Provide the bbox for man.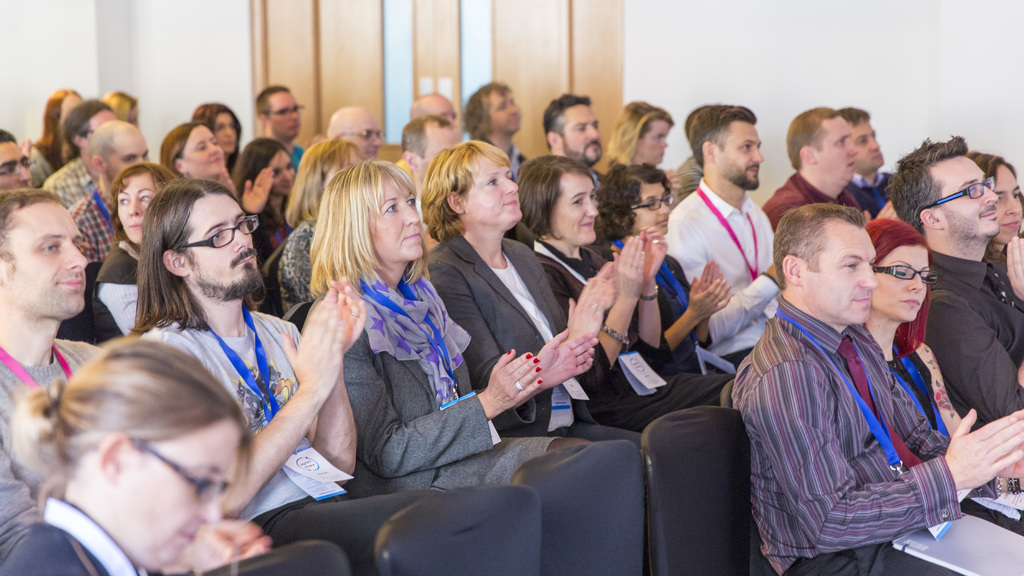
[x1=461, y1=83, x2=526, y2=172].
